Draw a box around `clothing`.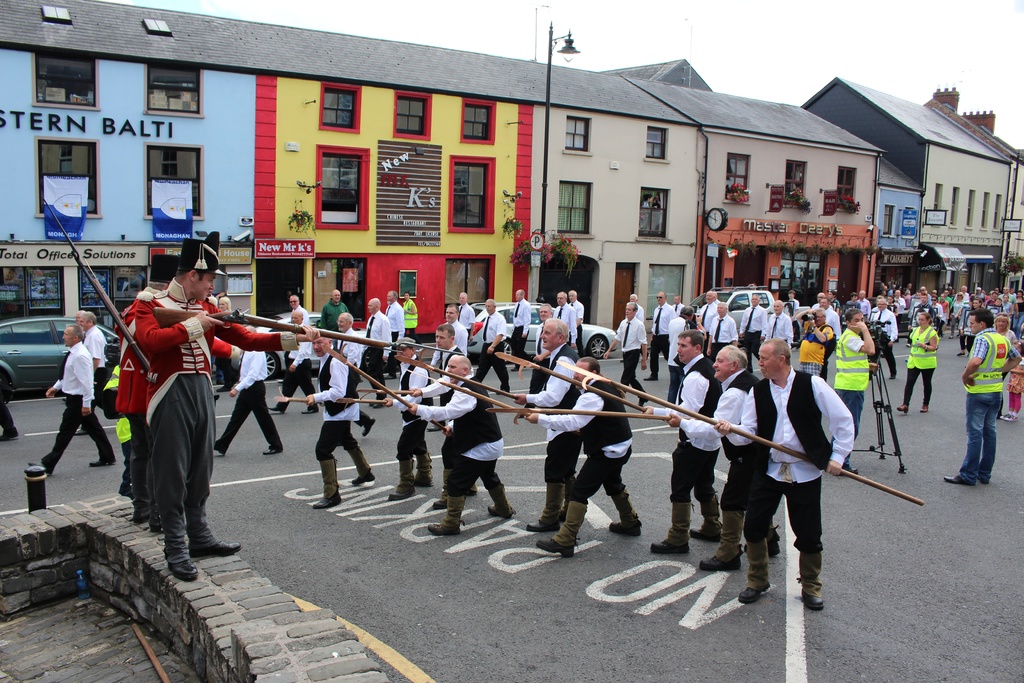
[left=0, top=393, right=19, bottom=435].
